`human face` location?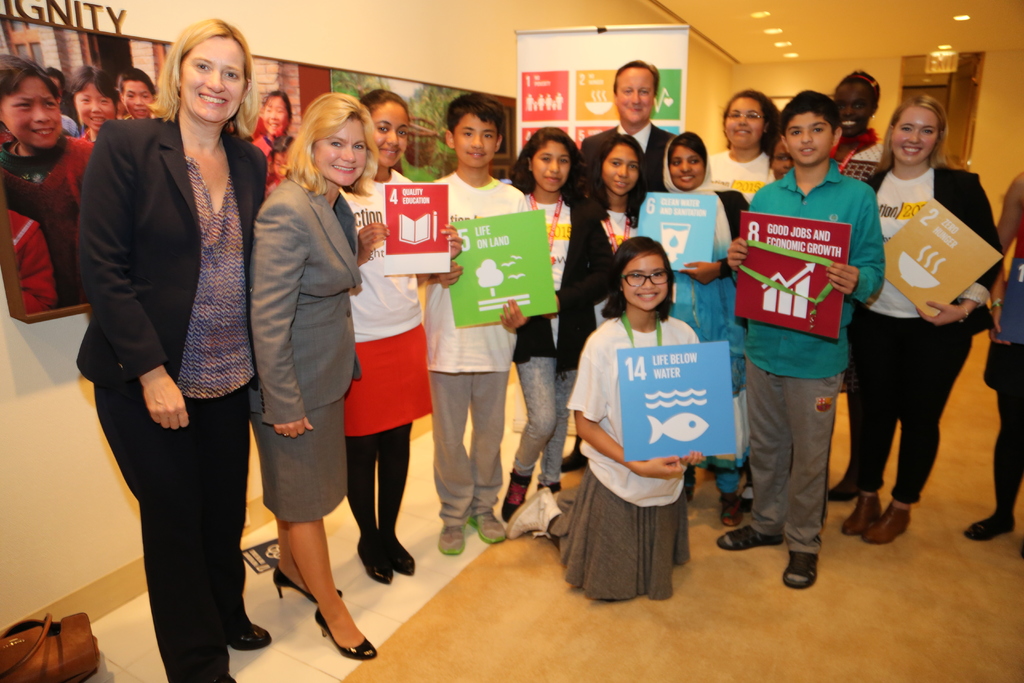
crop(620, 253, 668, 312)
